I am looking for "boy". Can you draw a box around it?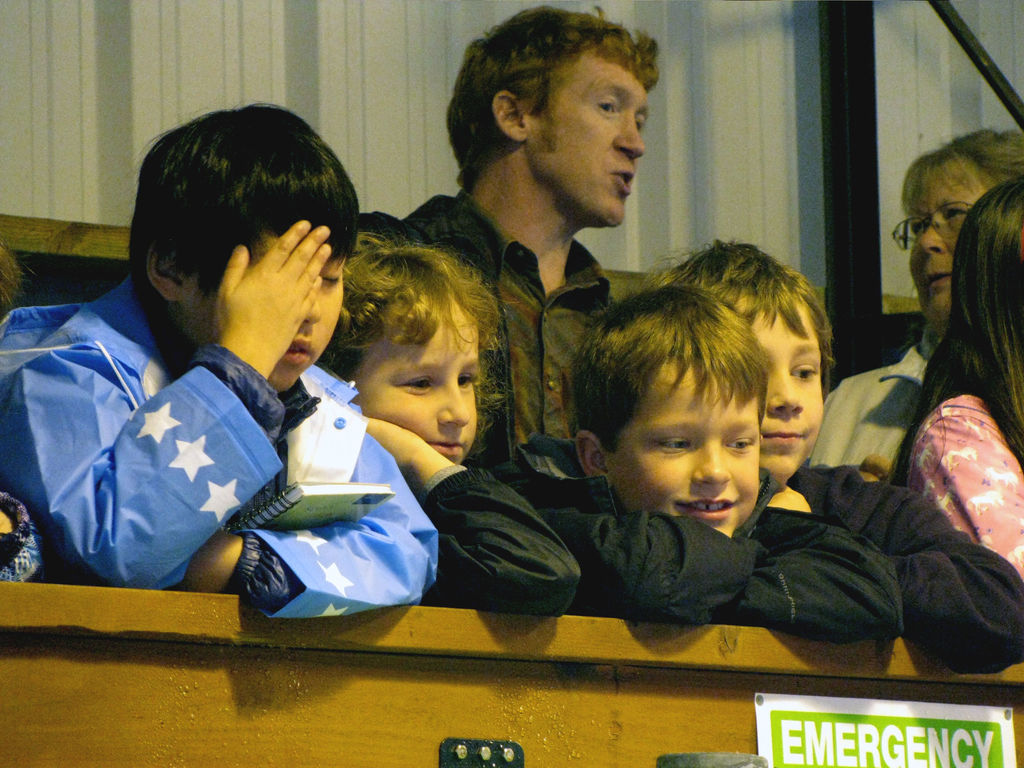
Sure, the bounding box is select_region(317, 223, 586, 607).
